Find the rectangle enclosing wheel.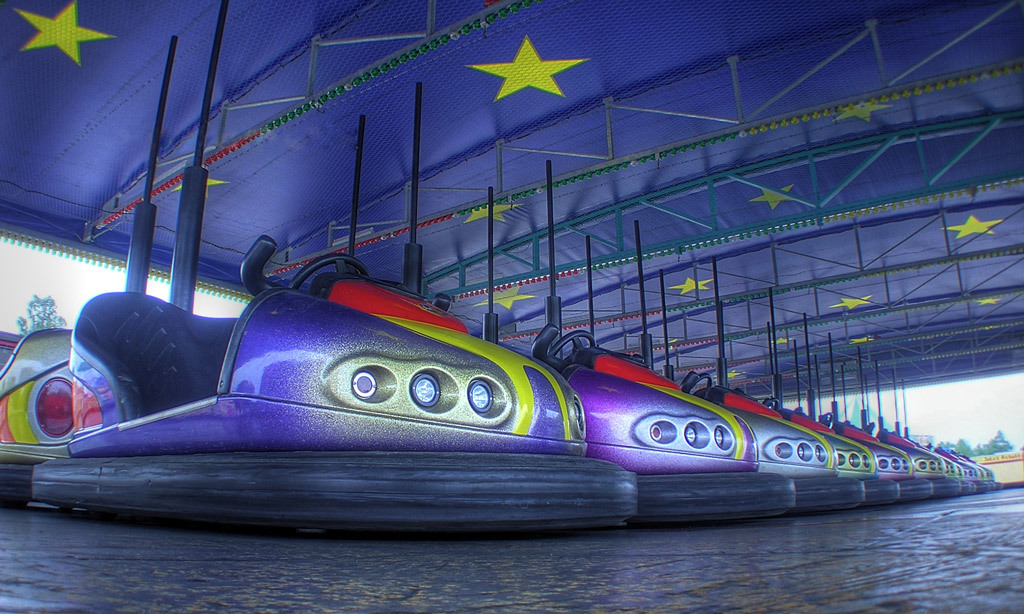
[x1=279, y1=244, x2=375, y2=289].
